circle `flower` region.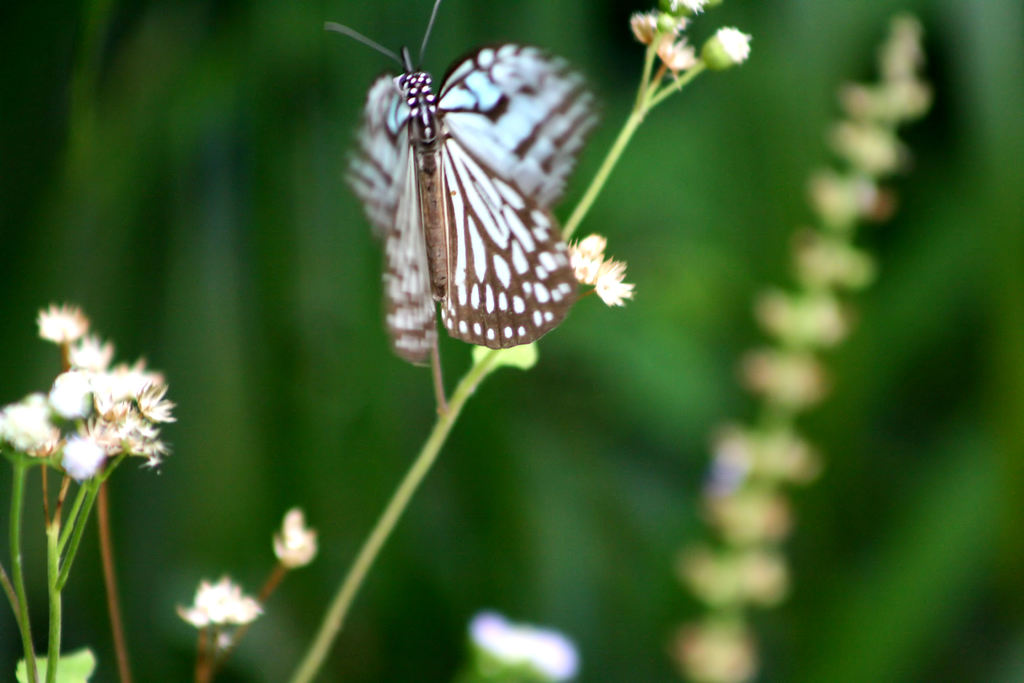
Region: BBox(566, 232, 609, 256).
